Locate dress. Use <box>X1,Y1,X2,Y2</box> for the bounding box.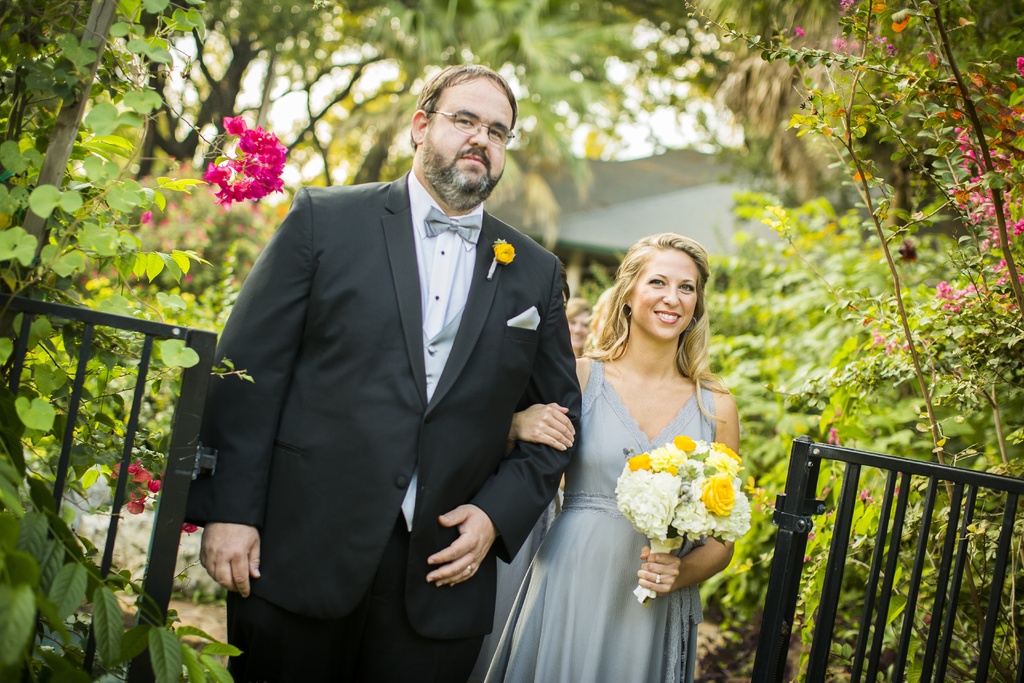
<box>483,365,723,682</box>.
